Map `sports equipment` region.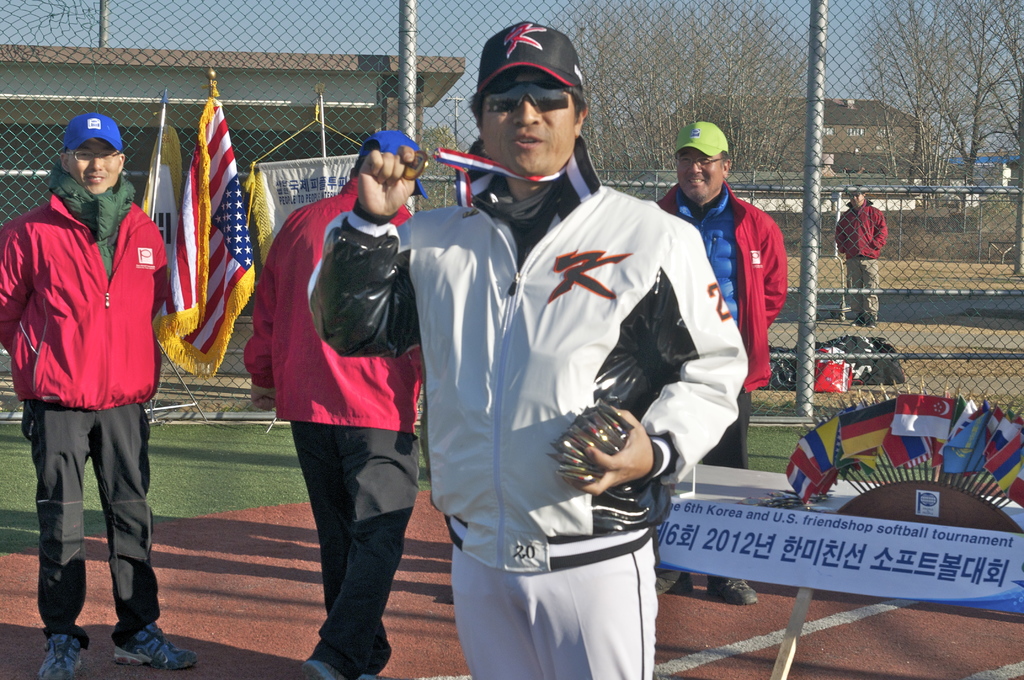
Mapped to x1=38 y1=631 x2=84 y2=679.
